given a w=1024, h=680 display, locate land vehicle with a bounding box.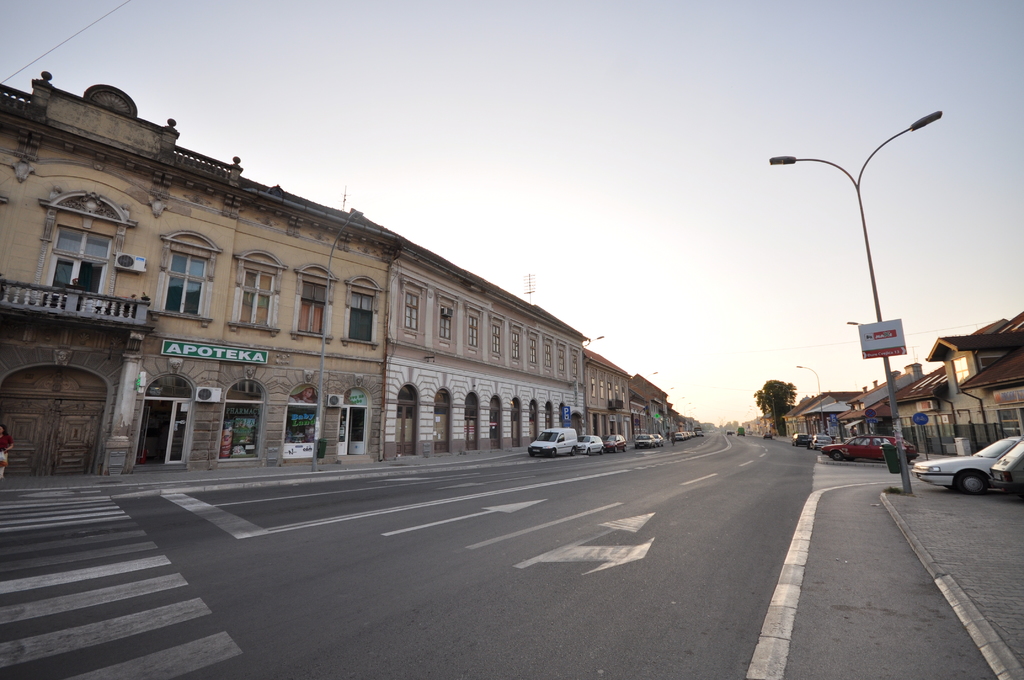
Located: region(579, 433, 604, 453).
